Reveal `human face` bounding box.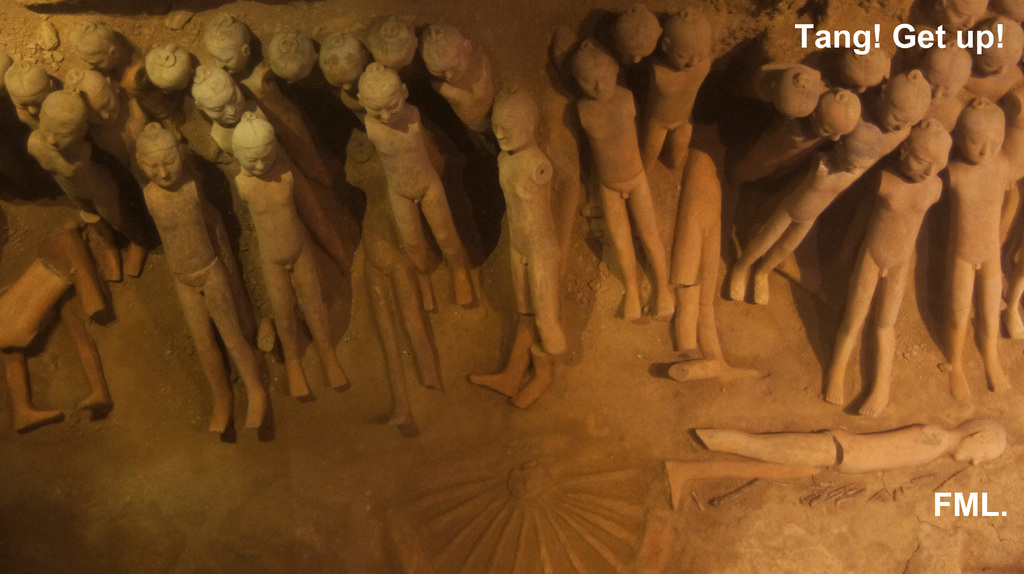
Revealed: 963/130/1005/164.
